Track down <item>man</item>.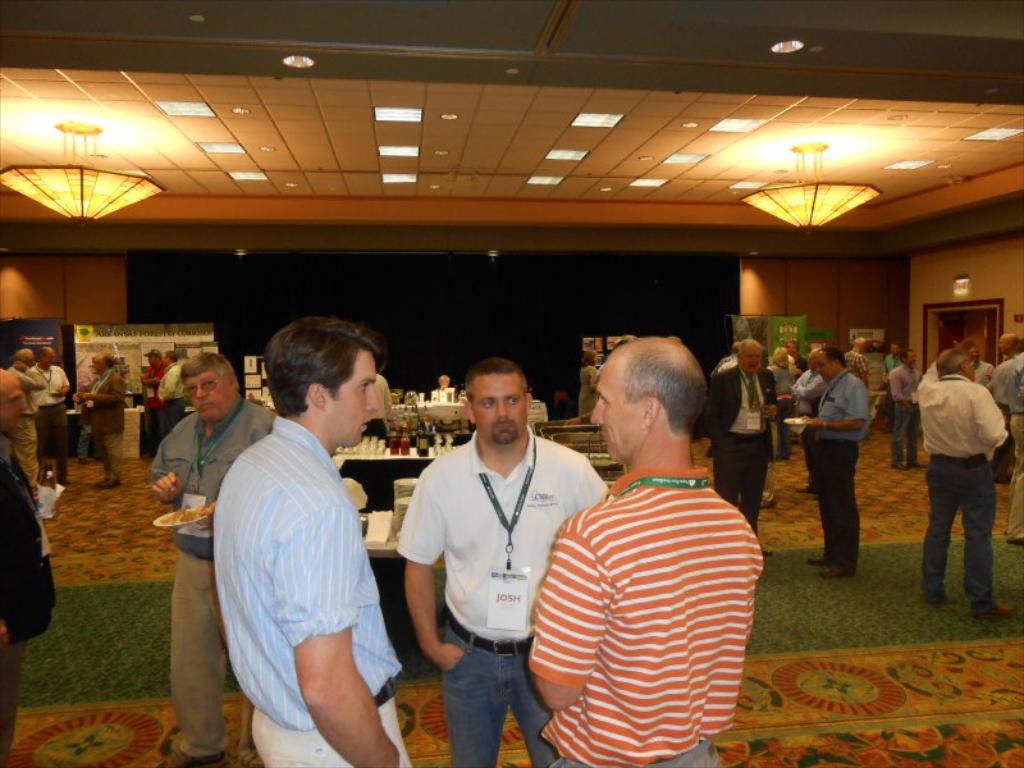
Tracked to (left=886, top=348, right=932, bottom=470).
